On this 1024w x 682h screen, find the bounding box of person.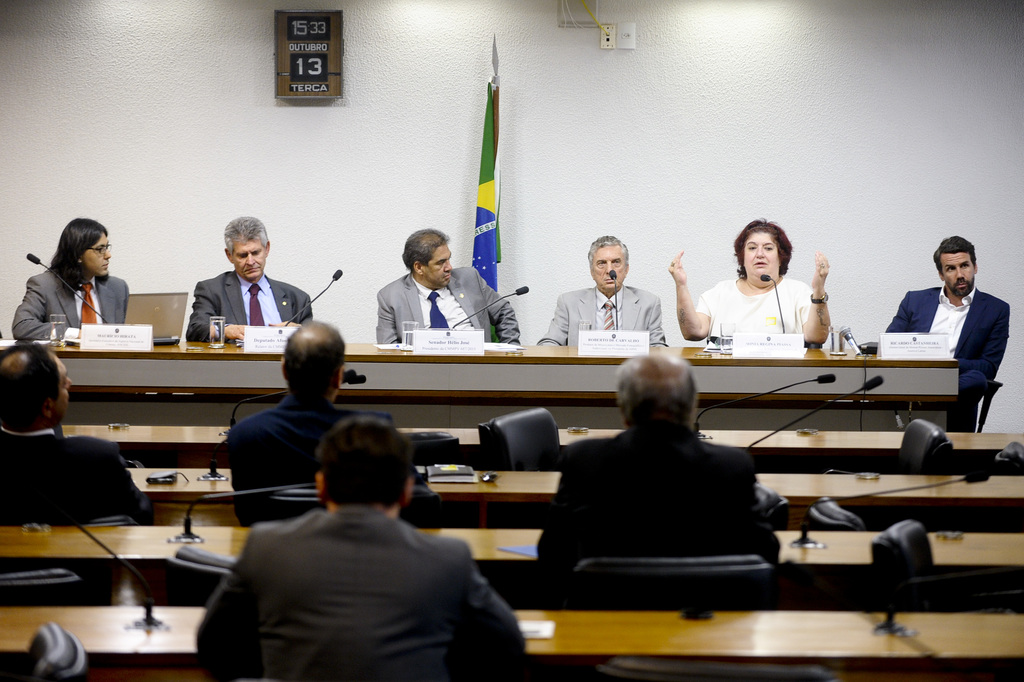
Bounding box: l=377, t=227, r=524, b=341.
